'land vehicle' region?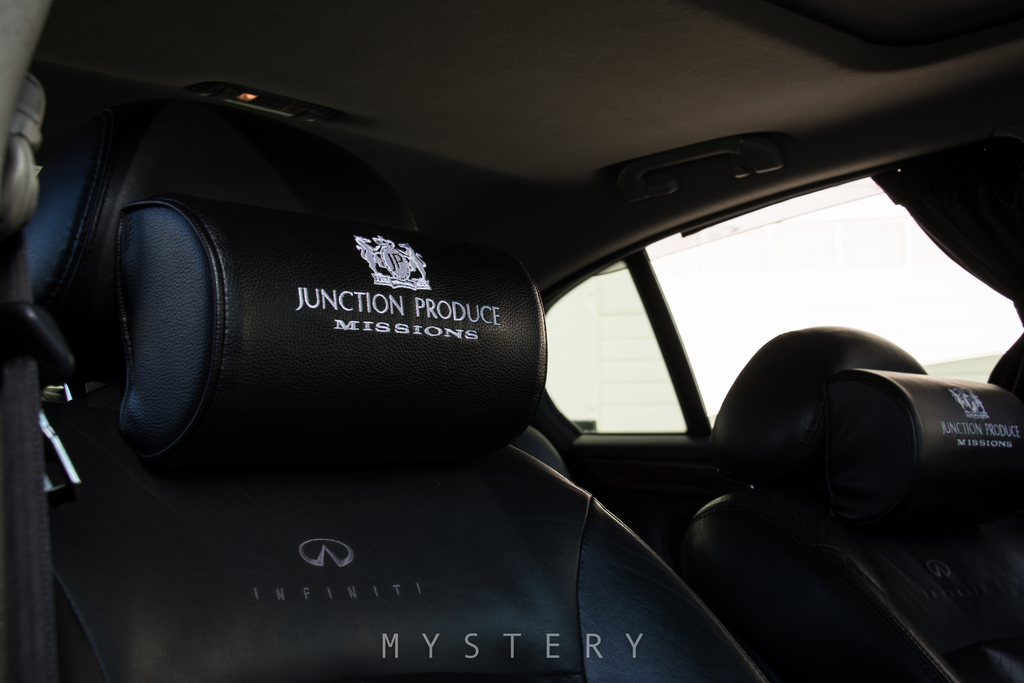
left=7, top=12, right=1023, bottom=638
